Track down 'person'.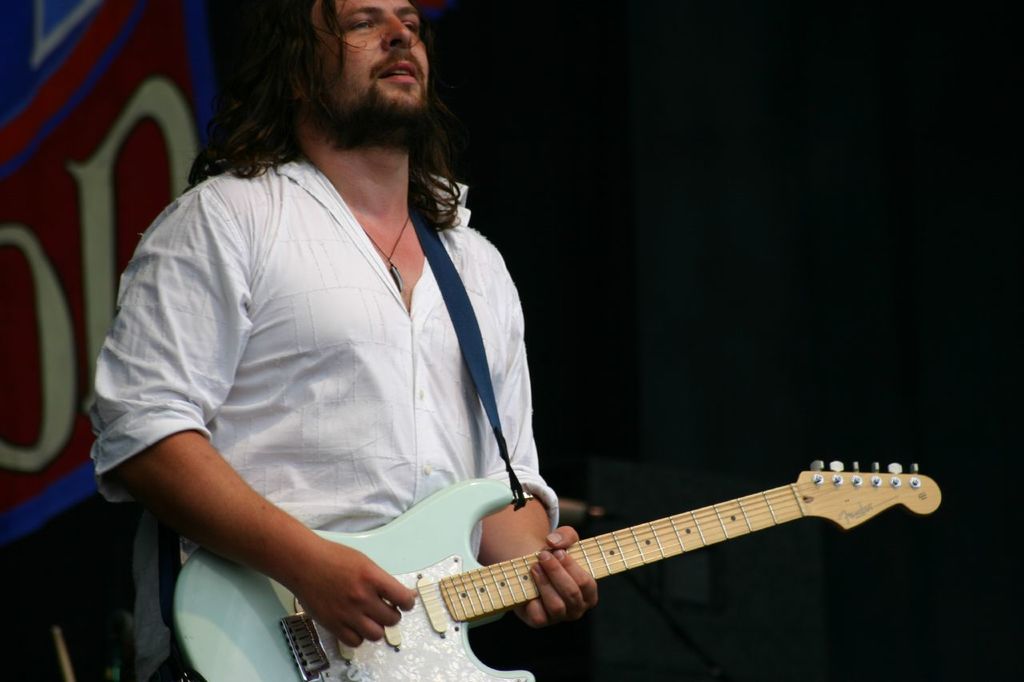
Tracked to (88, 0, 602, 681).
